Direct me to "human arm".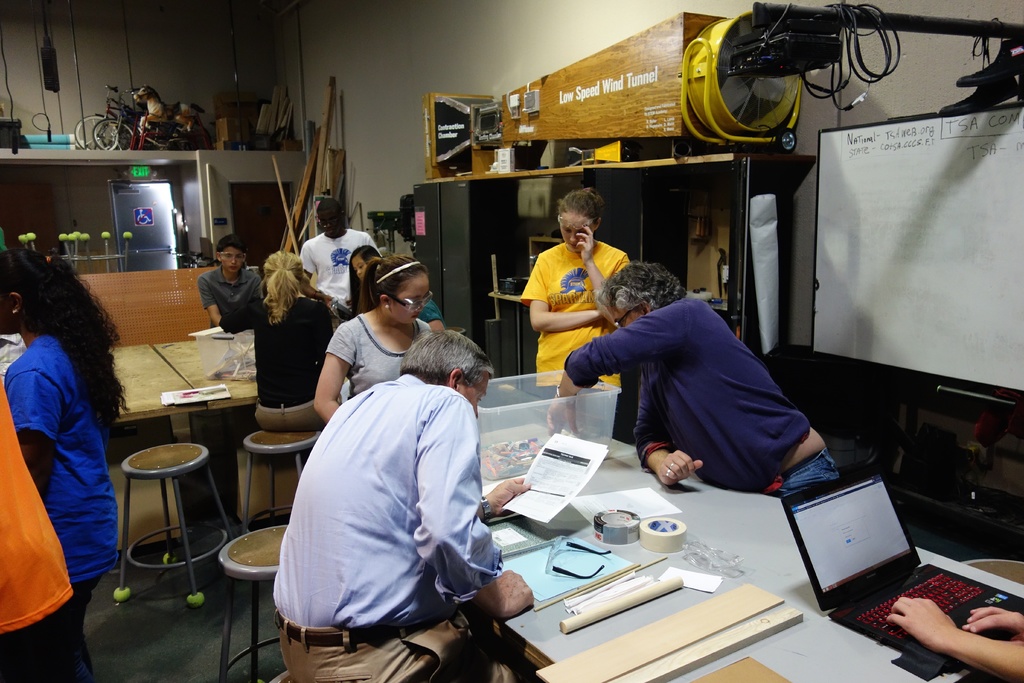
Direction: bbox=[534, 300, 698, 436].
